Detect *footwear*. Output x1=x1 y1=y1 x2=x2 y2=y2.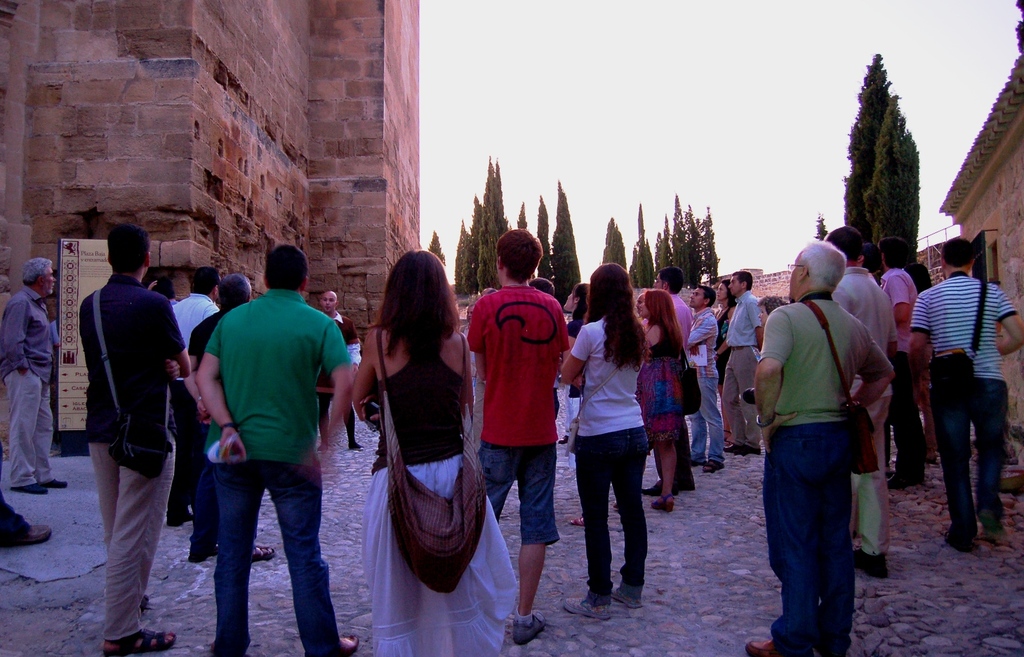
x1=731 y1=447 x2=763 y2=453.
